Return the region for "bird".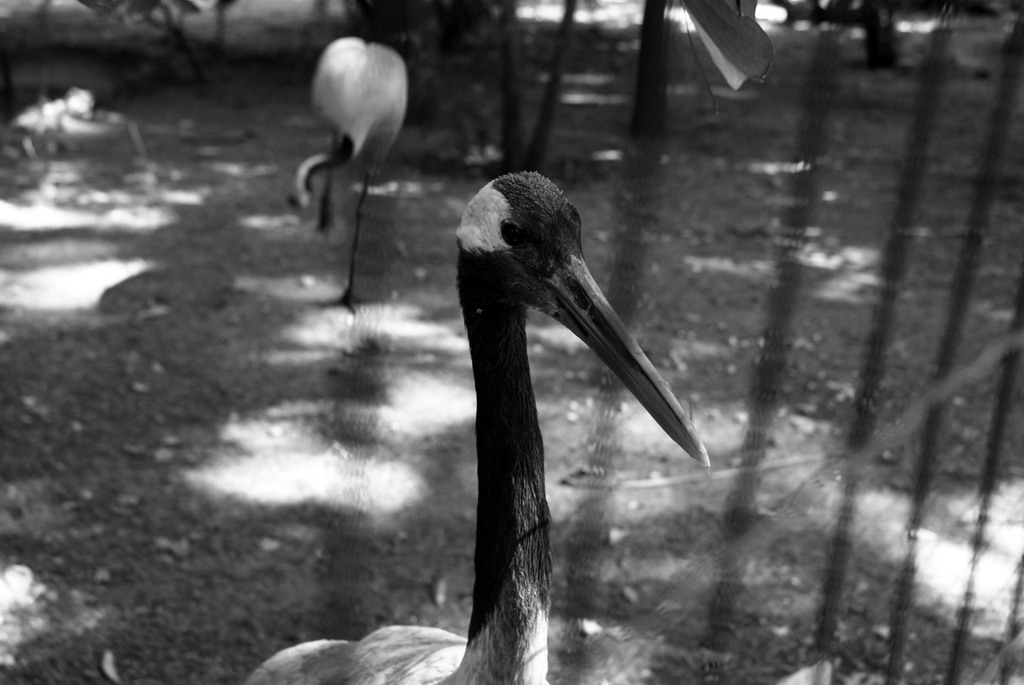
[left=436, top=157, right=710, bottom=665].
